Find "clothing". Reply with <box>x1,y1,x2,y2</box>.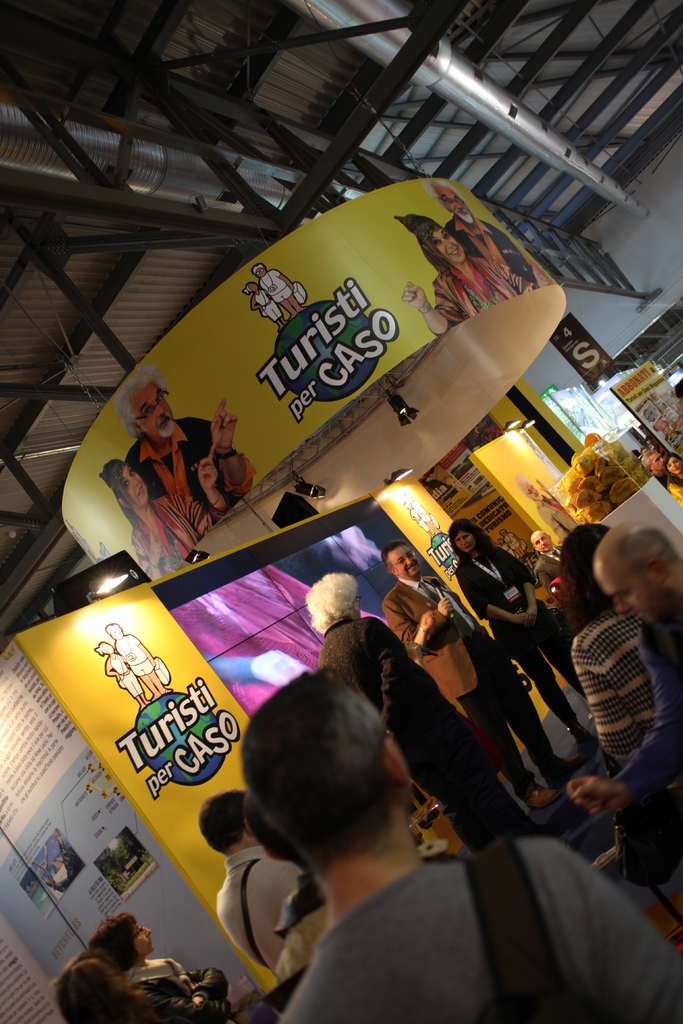
<box>574,607,663,772</box>.
